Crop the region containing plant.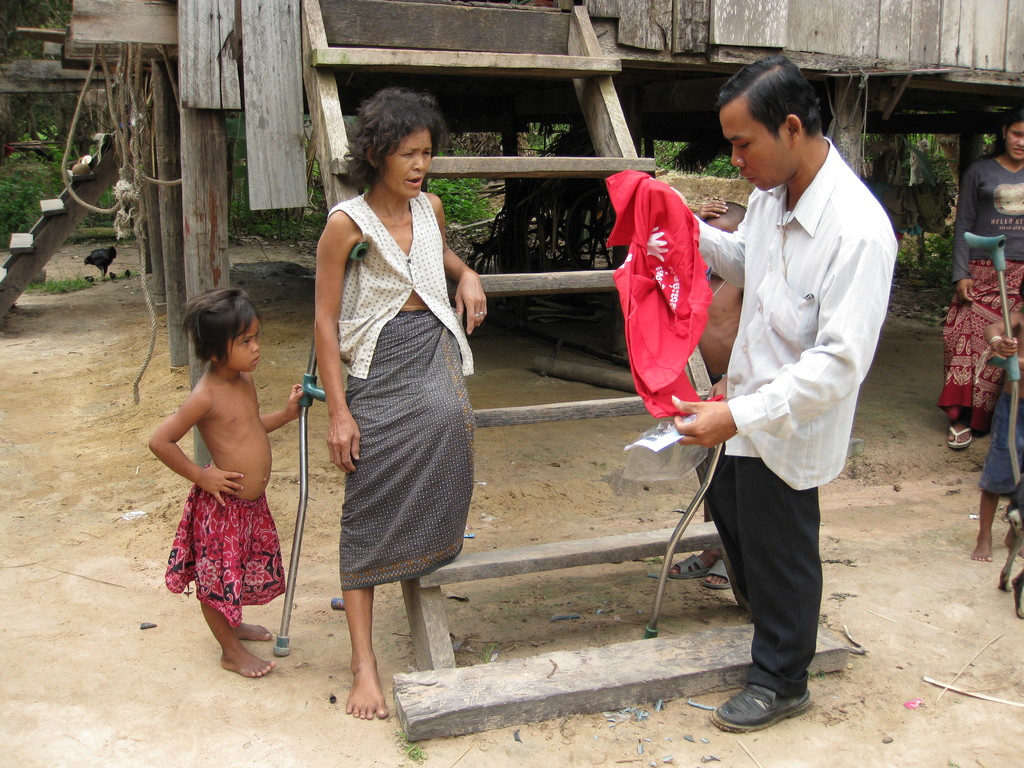
Crop region: bbox(476, 639, 494, 666).
